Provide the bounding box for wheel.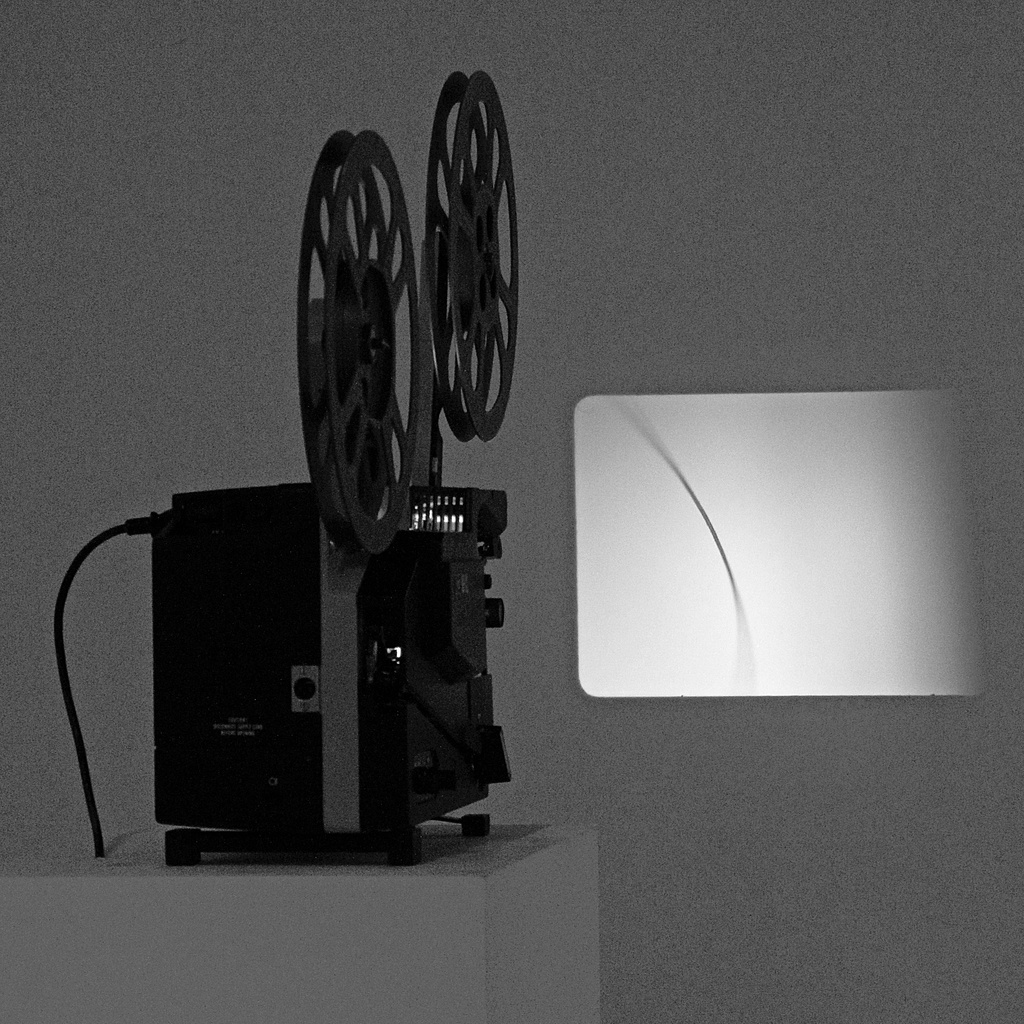
[301,128,437,568].
